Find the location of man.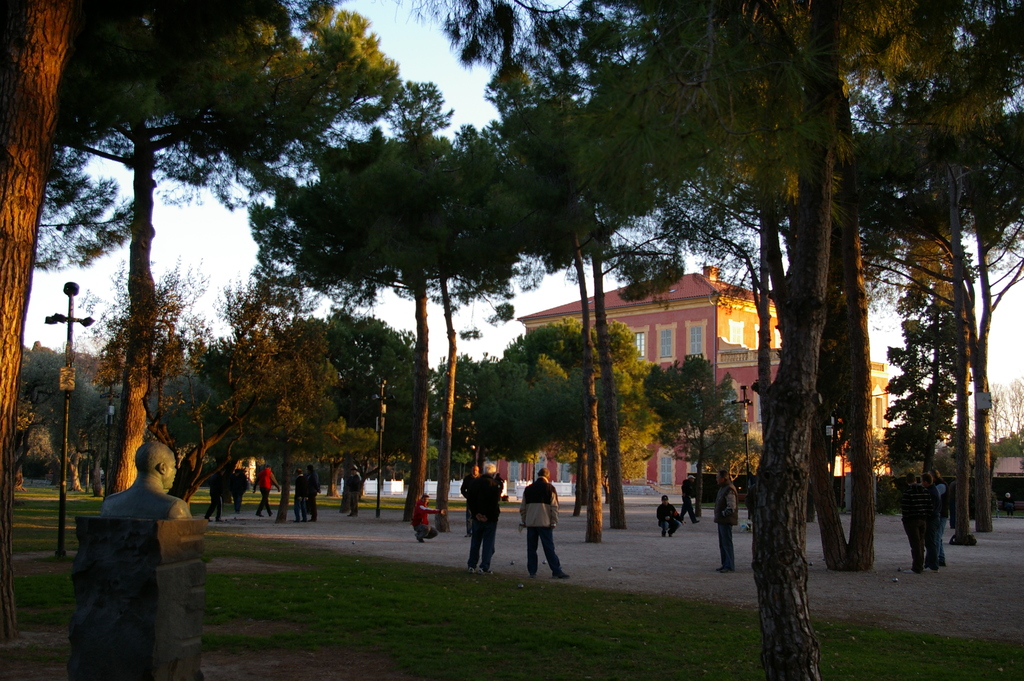
Location: <region>522, 467, 572, 572</region>.
